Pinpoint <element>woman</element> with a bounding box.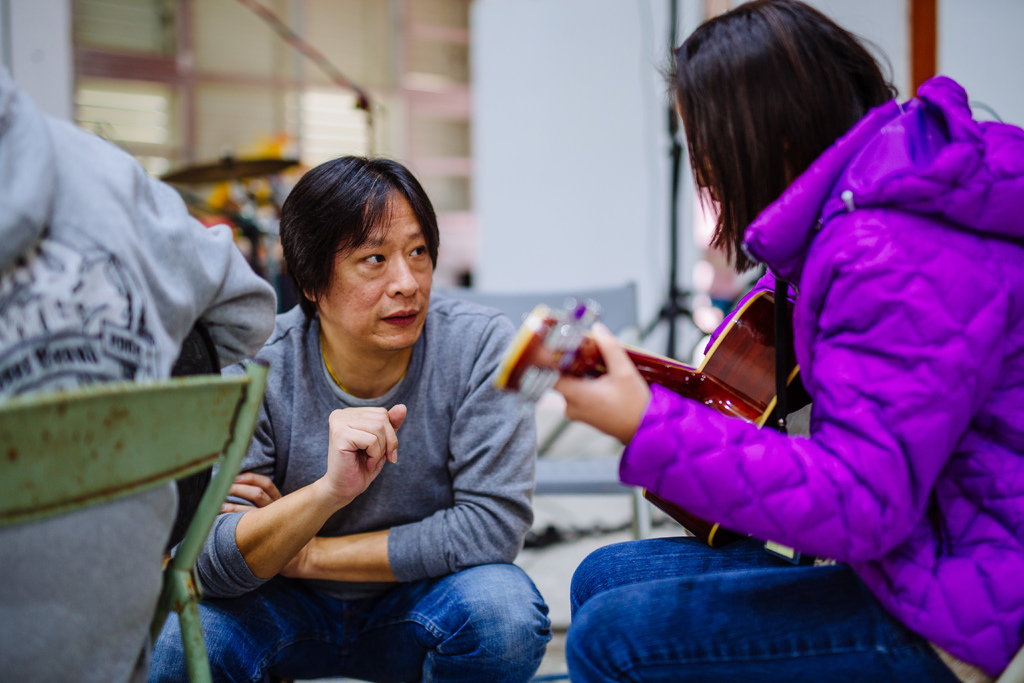
bbox(557, 0, 980, 657).
